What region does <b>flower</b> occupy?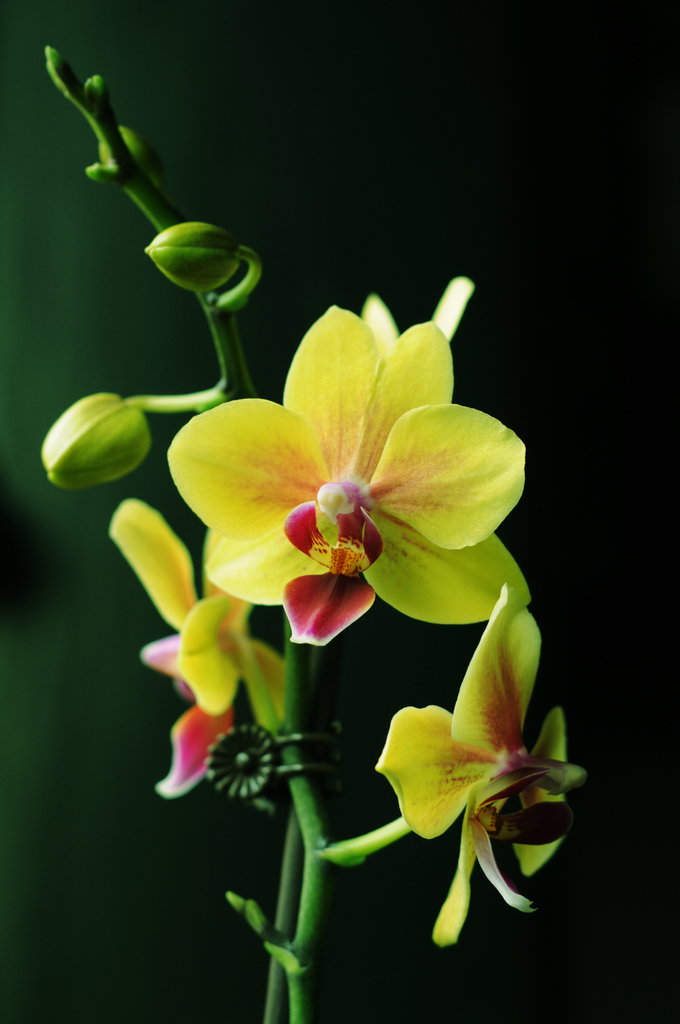
box(165, 290, 518, 686).
